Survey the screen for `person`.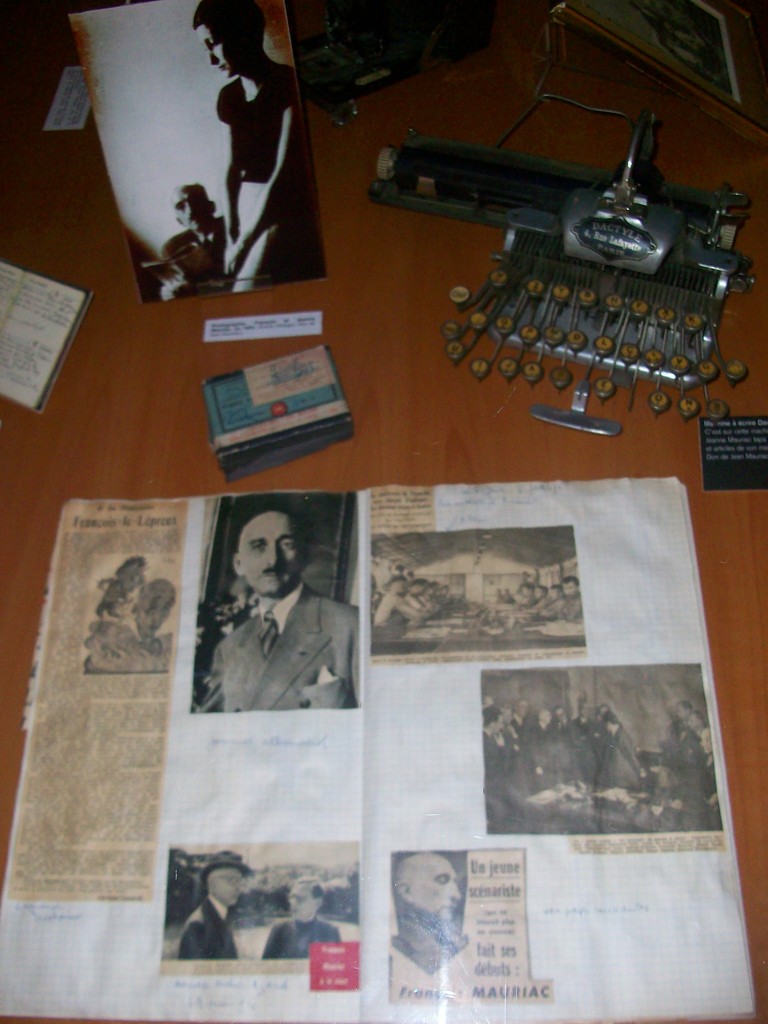
Survey found: x1=189, y1=0, x2=329, y2=296.
